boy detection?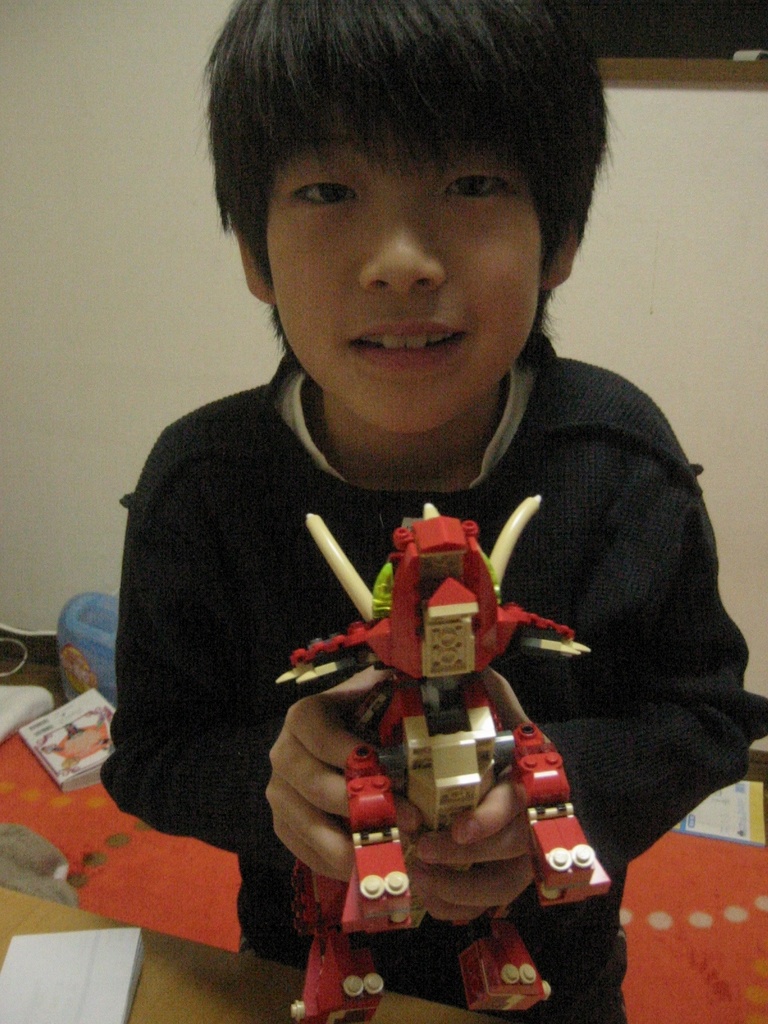
detection(98, 0, 764, 1023)
